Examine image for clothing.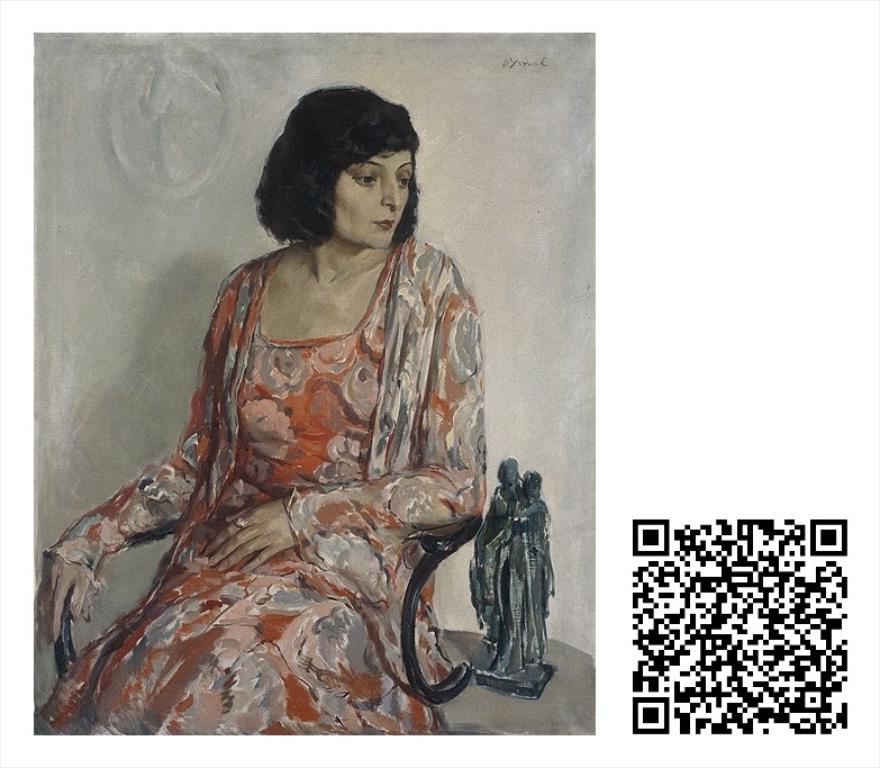
Examination result: <region>179, 229, 446, 624</region>.
